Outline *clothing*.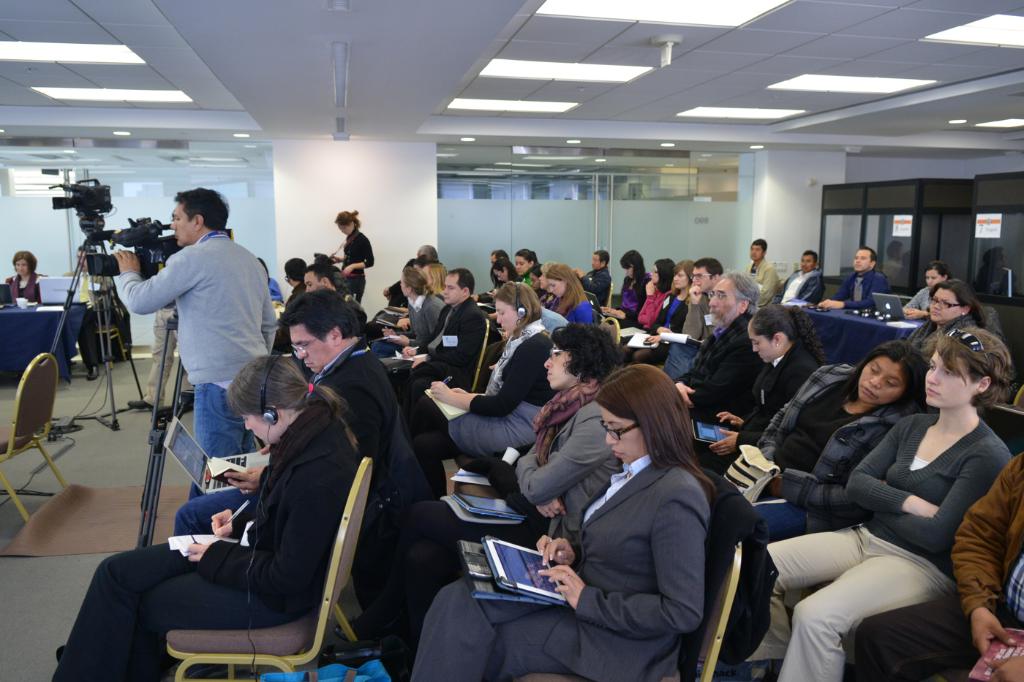
Outline: BBox(387, 398, 616, 598).
